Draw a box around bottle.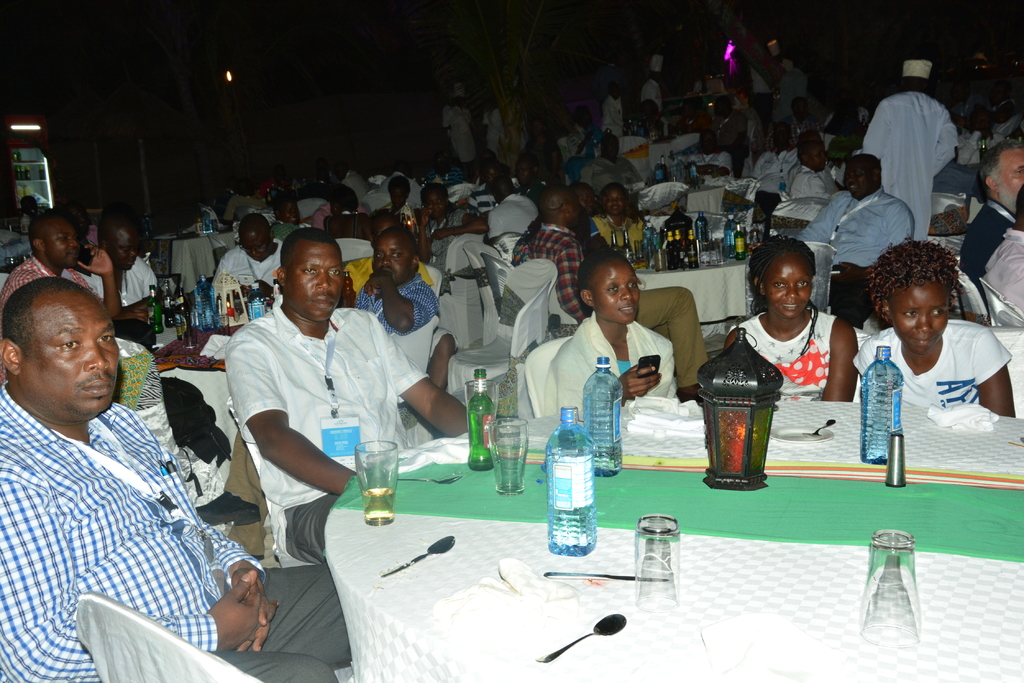
bbox(145, 285, 162, 335).
